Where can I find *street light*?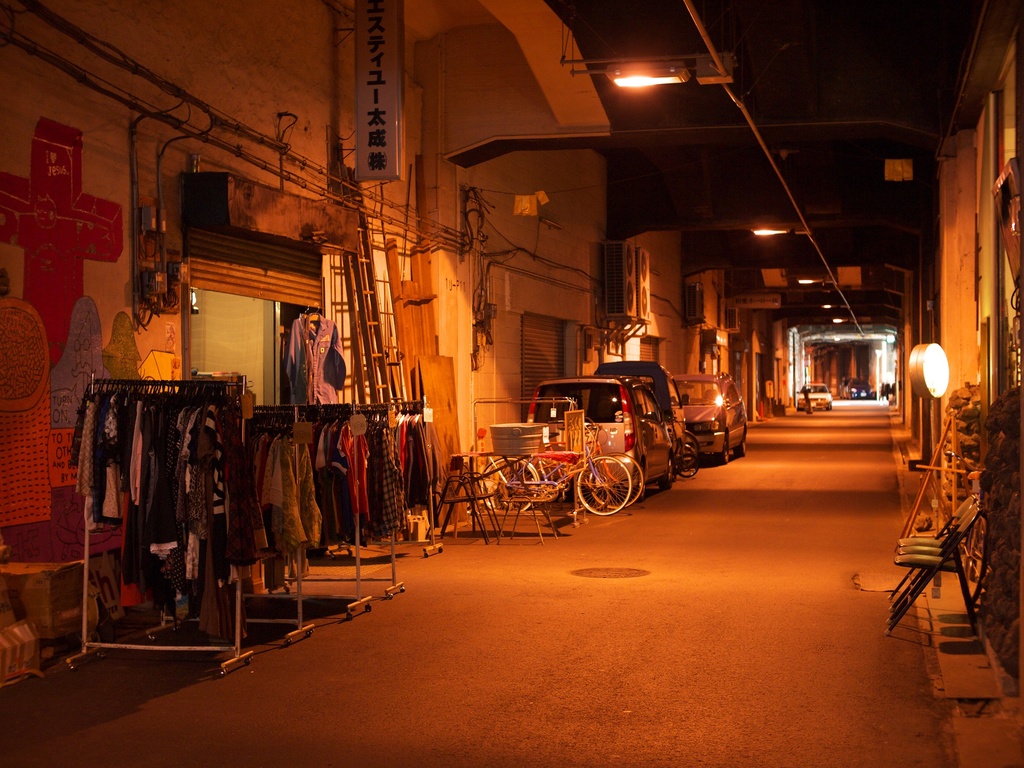
You can find it at <region>570, 60, 691, 90</region>.
